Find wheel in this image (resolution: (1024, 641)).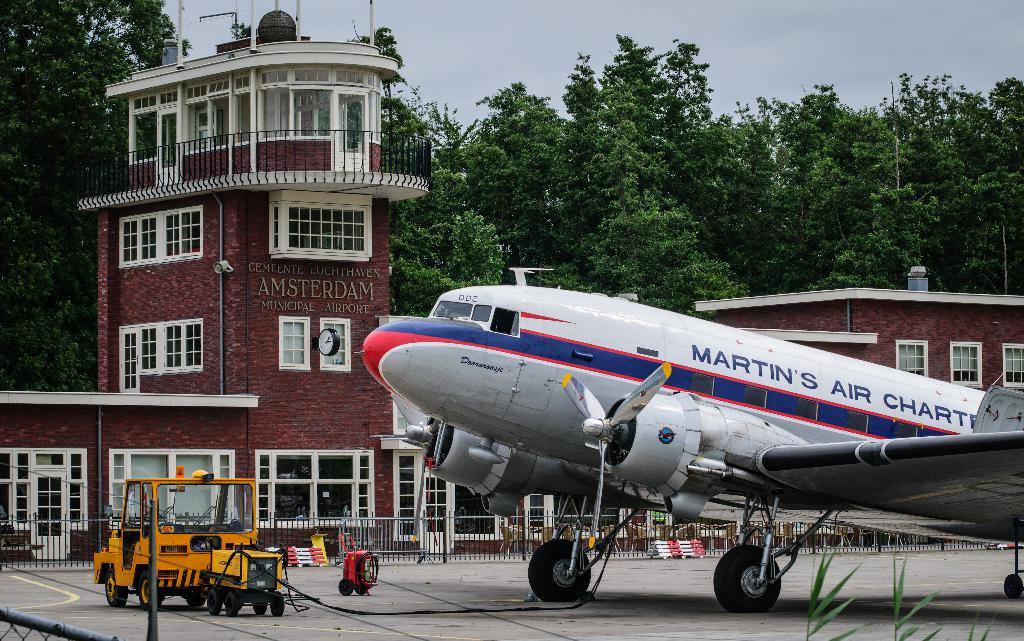
[x1=208, y1=588, x2=227, y2=614].
